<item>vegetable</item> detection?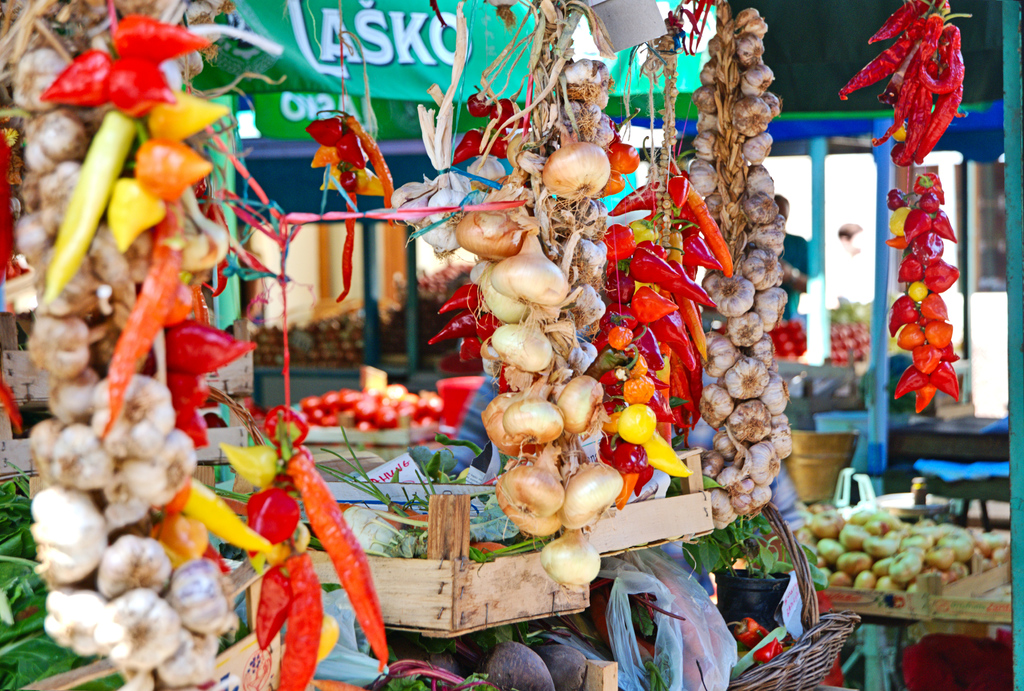
Rect(532, 644, 586, 690)
